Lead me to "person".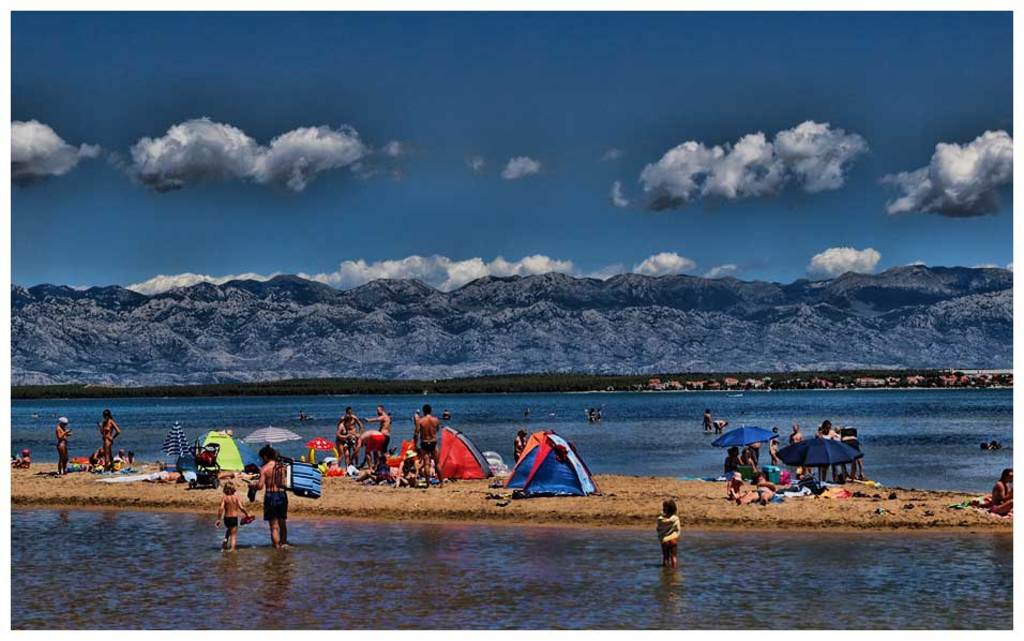
Lead to [96, 406, 120, 466].
